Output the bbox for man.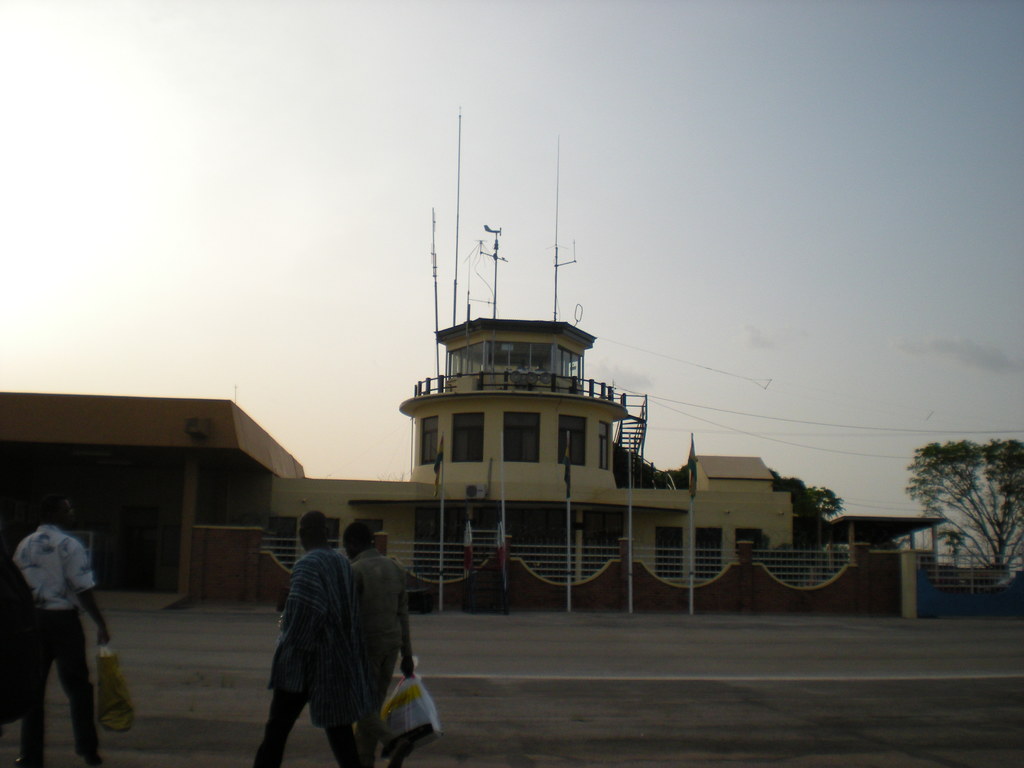
crop(250, 513, 342, 767).
